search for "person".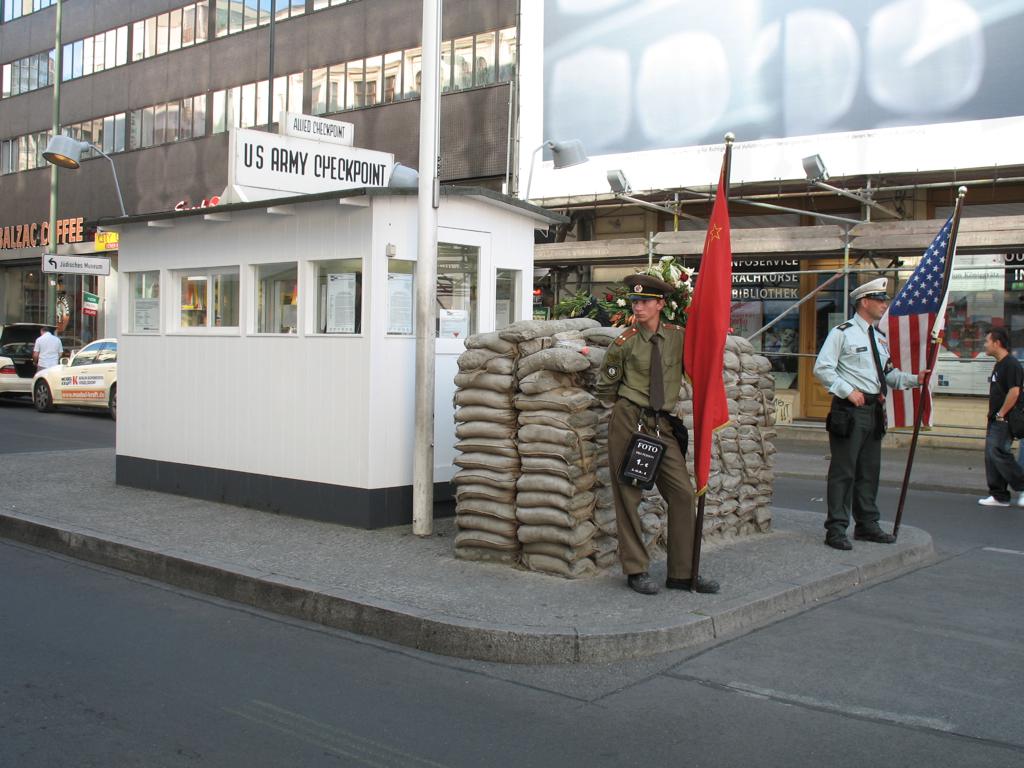
Found at (x1=596, y1=268, x2=723, y2=593).
